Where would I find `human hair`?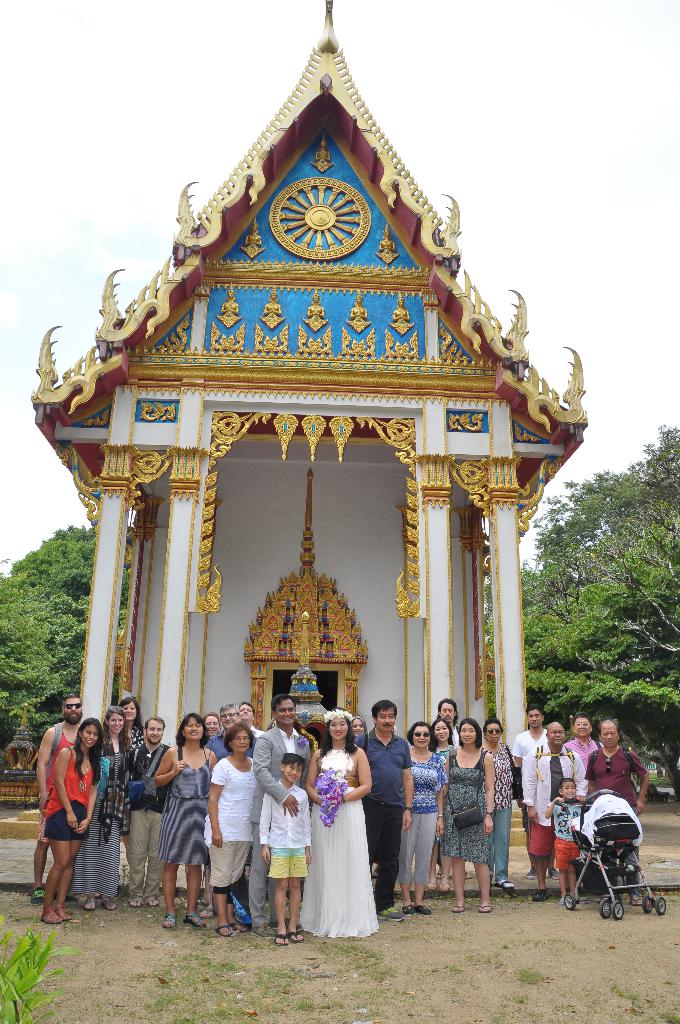
At BBox(406, 719, 431, 743).
